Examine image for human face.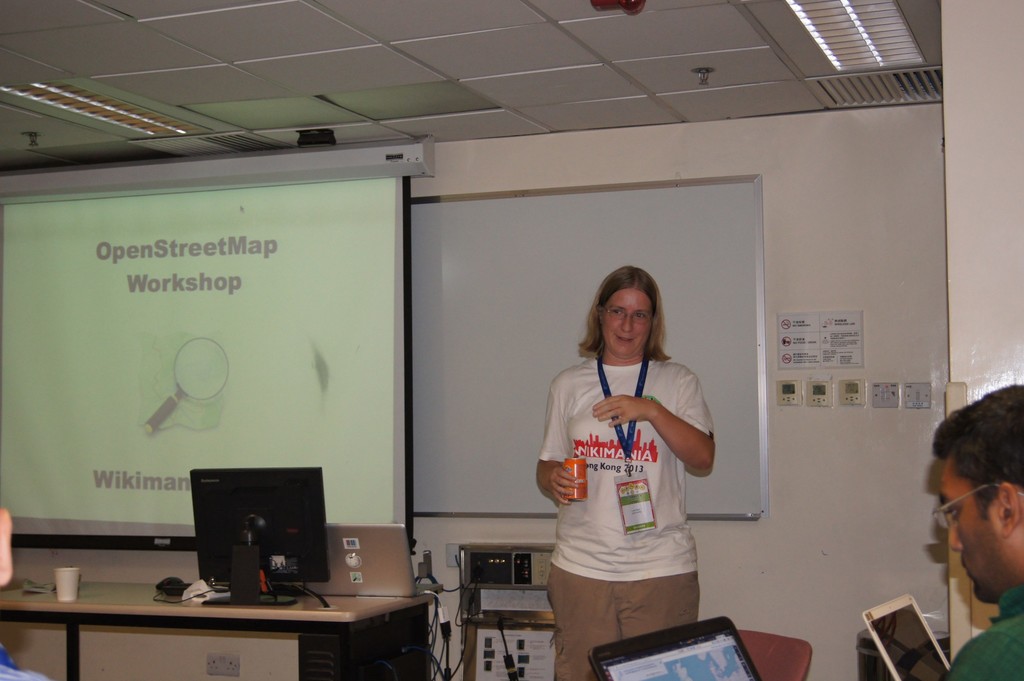
Examination result: locate(601, 290, 651, 357).
